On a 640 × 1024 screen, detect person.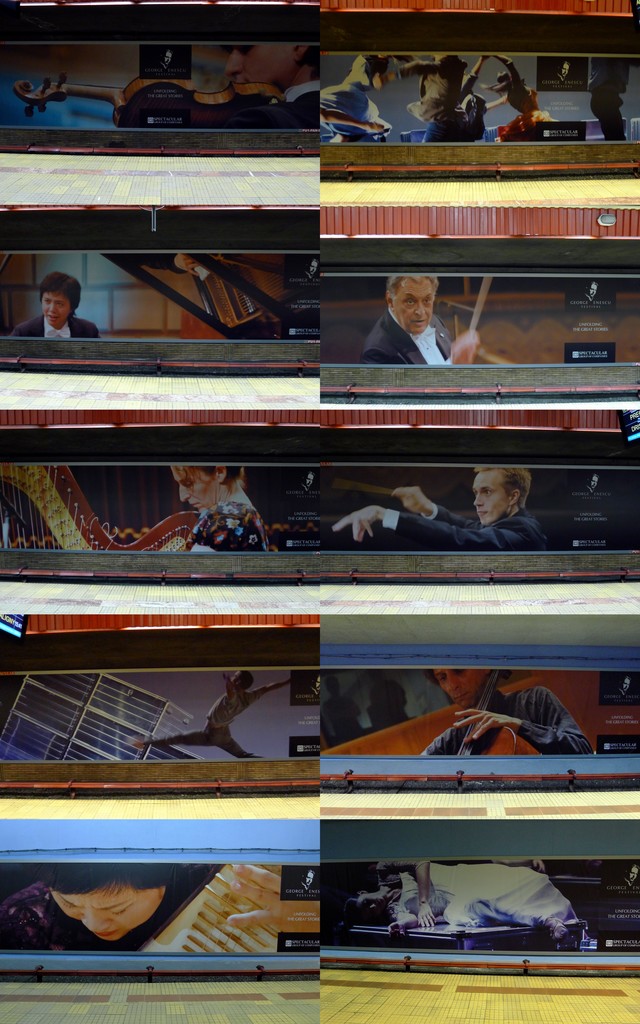
bbox(358, 271, 484, 364).
